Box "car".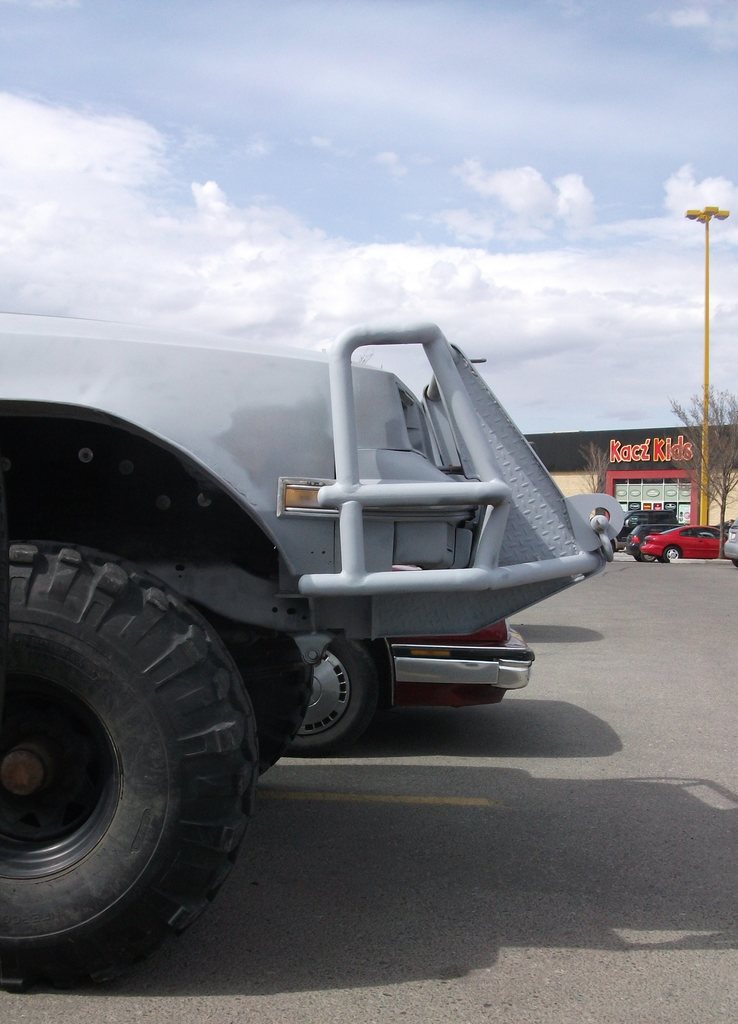
BBox(634, 519, 721, 563).
